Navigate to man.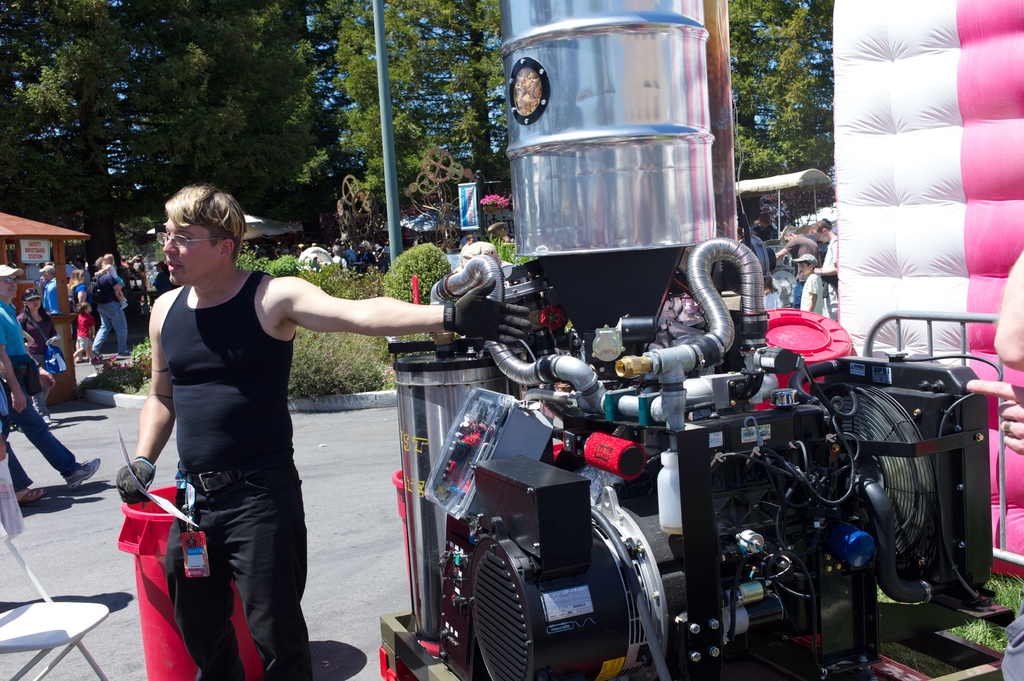
Navigation target: bbox=(118, 182, 532, 680).
